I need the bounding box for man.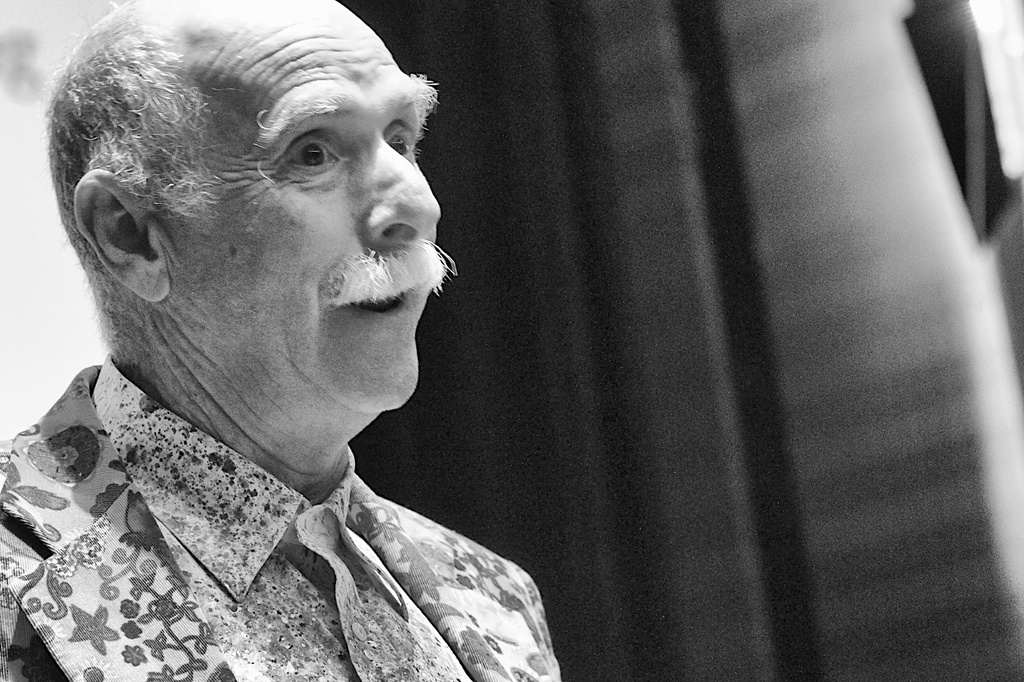
Here it is: locate(0, 28, 600, 681).
